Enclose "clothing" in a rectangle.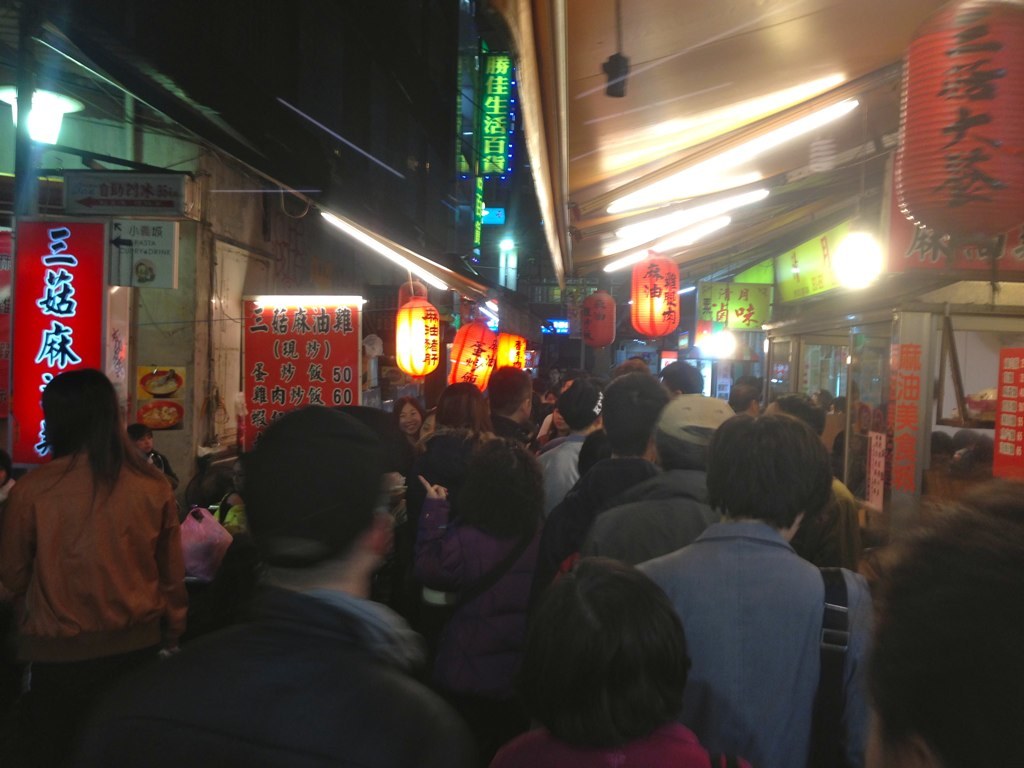
l=535, t=433, r=584, b=515.
